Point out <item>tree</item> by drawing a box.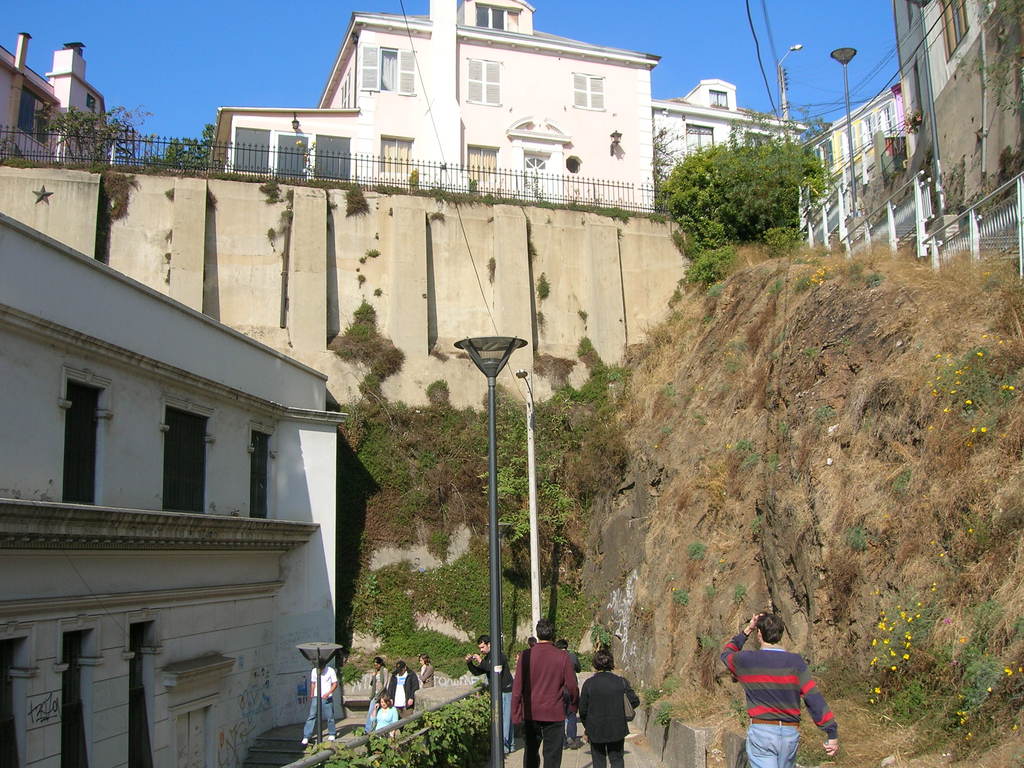
(644, 111, 832, 281).
